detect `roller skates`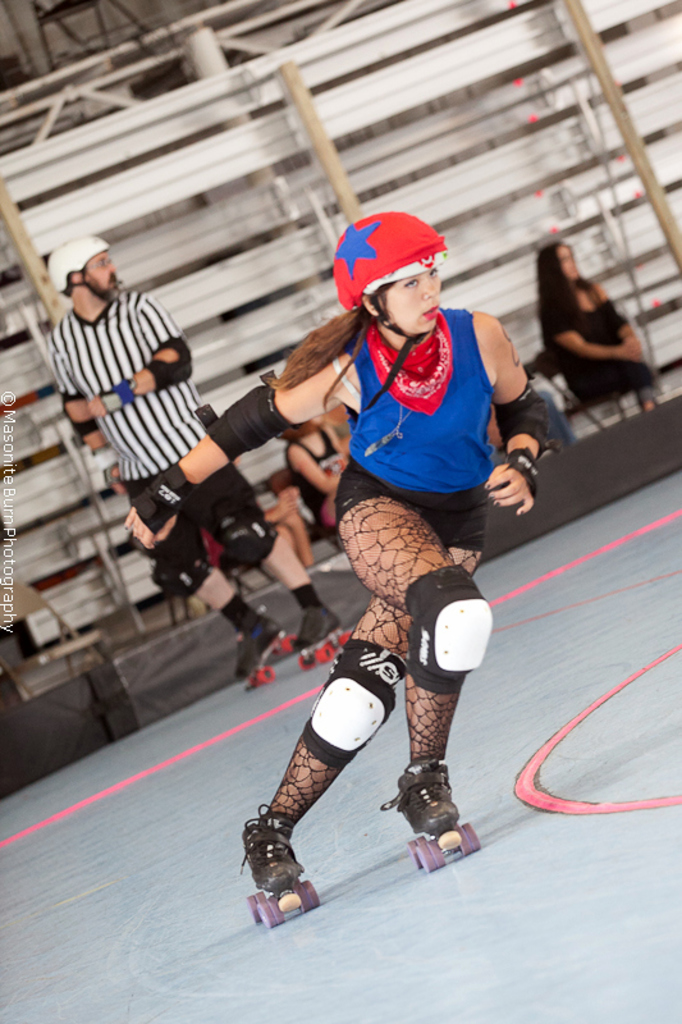
detection(379, 750, 480, 874)
